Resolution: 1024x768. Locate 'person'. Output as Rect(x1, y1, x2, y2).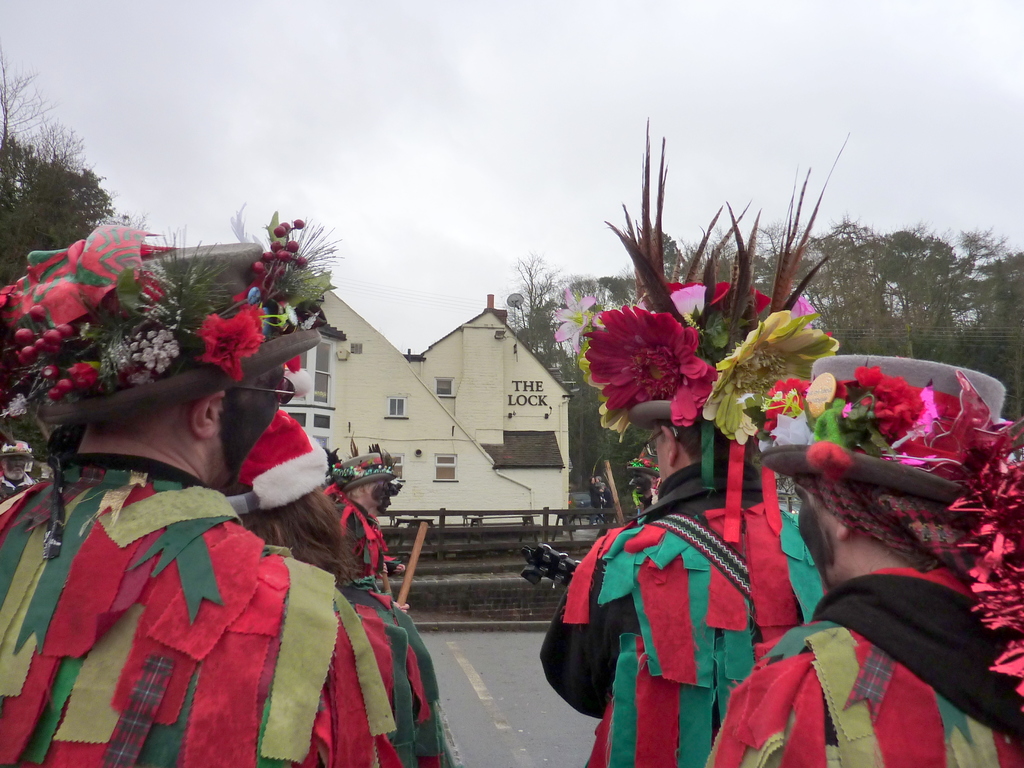
Rect(626, 450, 663, 519).
